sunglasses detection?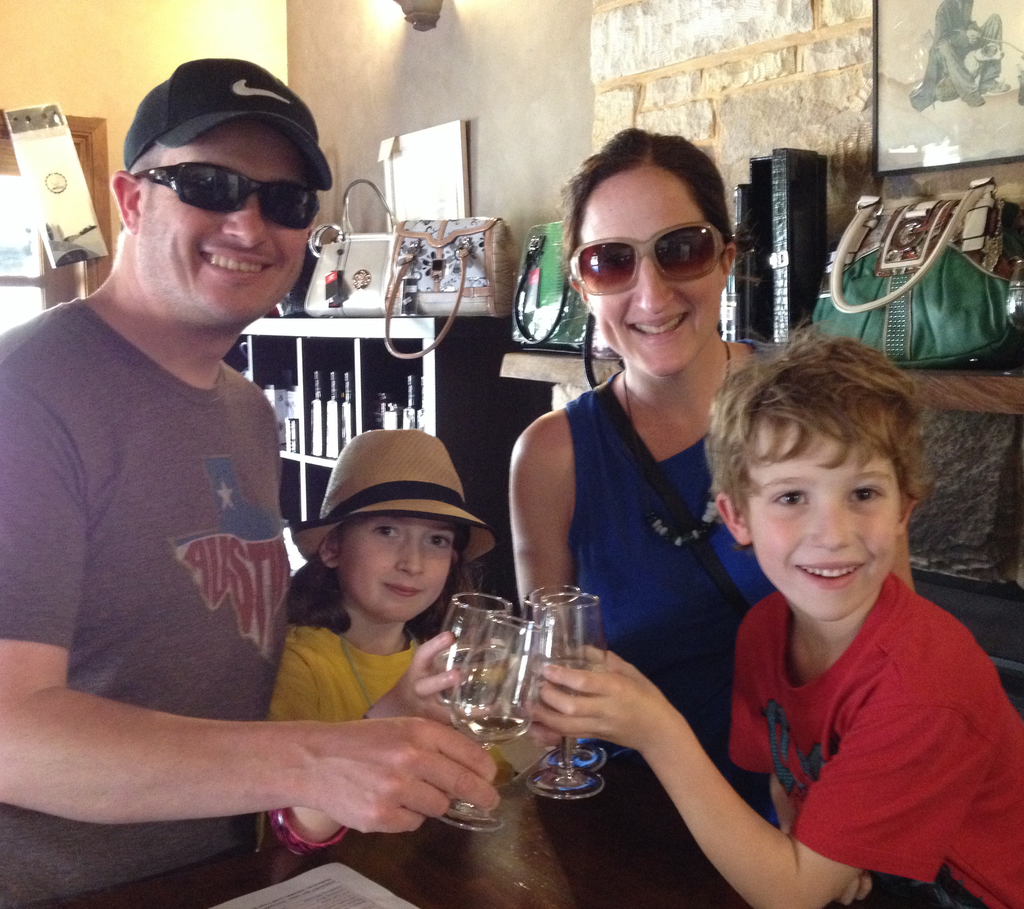
131/158/323/230
